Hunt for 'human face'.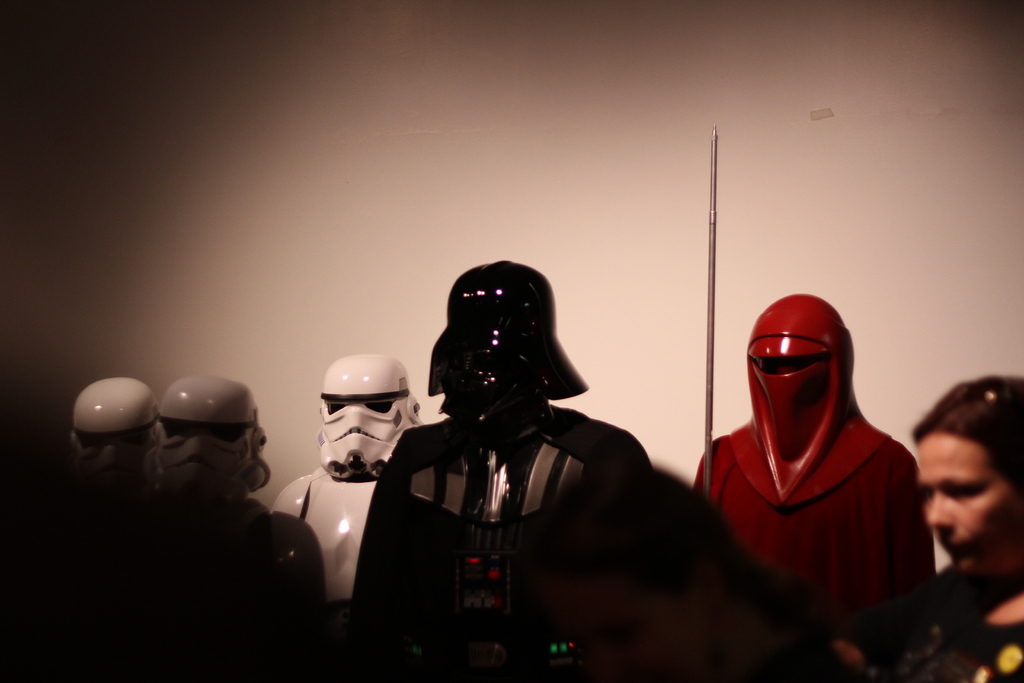
Hunted down at bbox=[916, 434, 1023, 580].
